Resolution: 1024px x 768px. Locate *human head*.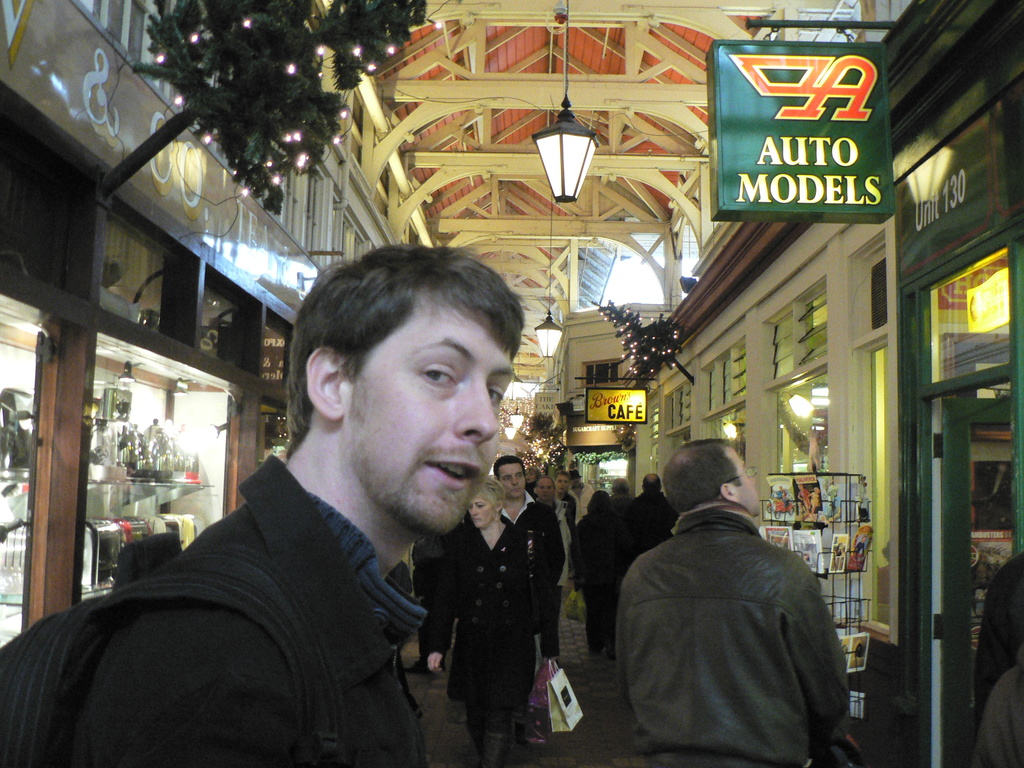
Rect(609, 476, 628, 496).
